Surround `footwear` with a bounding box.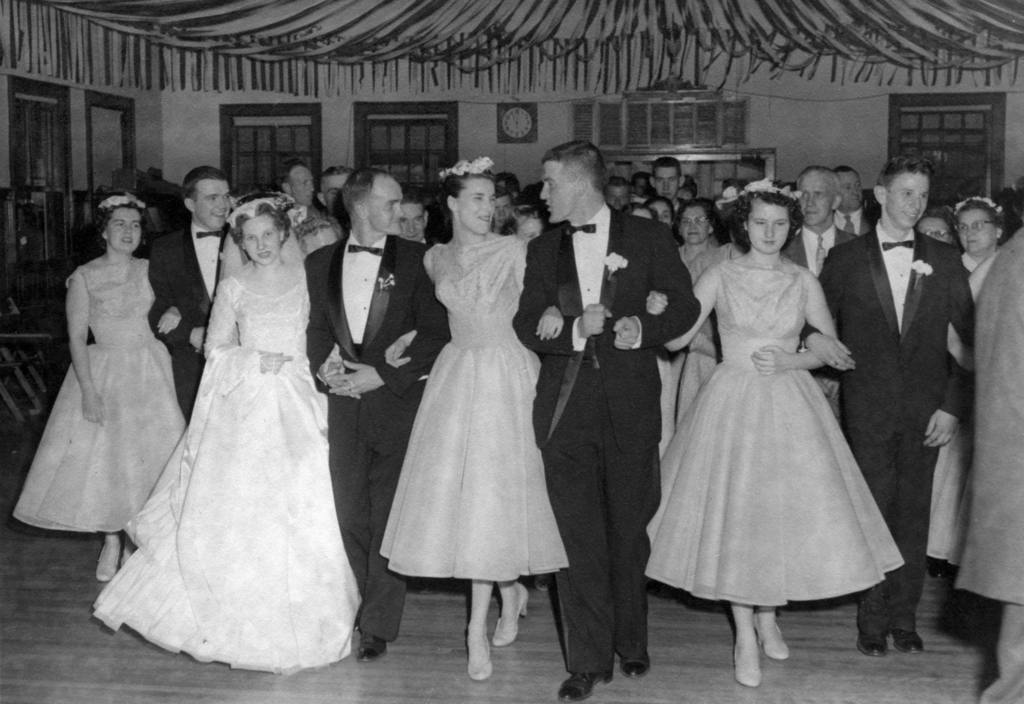
[355,634,388,660].
